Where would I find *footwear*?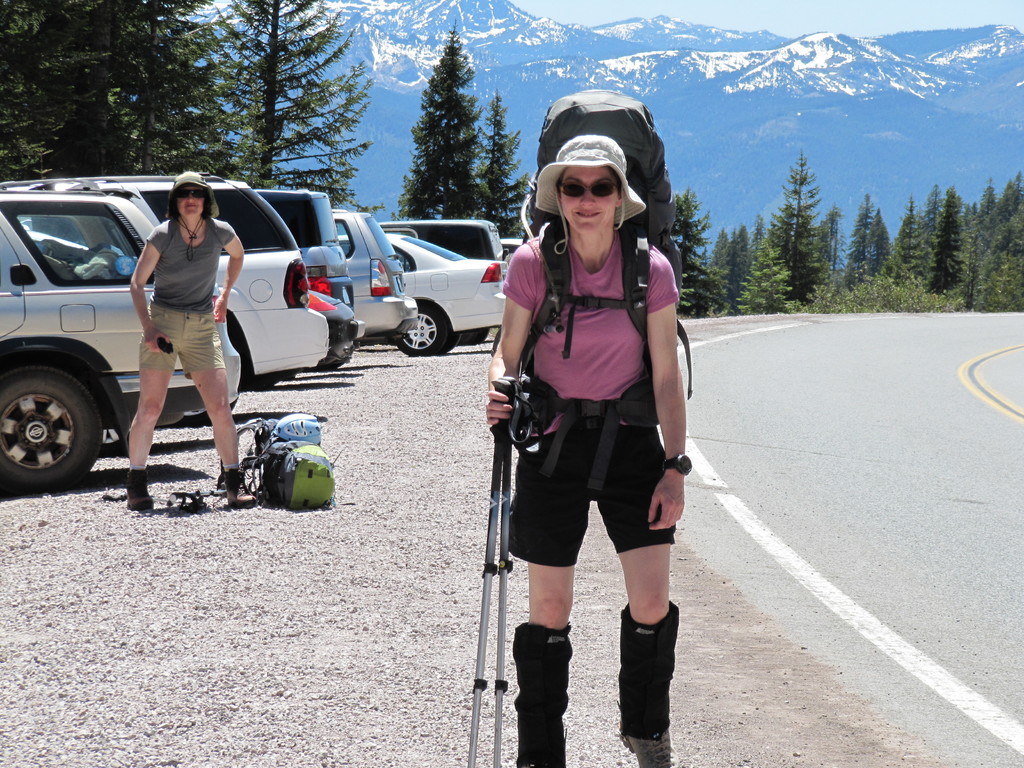
At crop(117, 472, 157, 512).
